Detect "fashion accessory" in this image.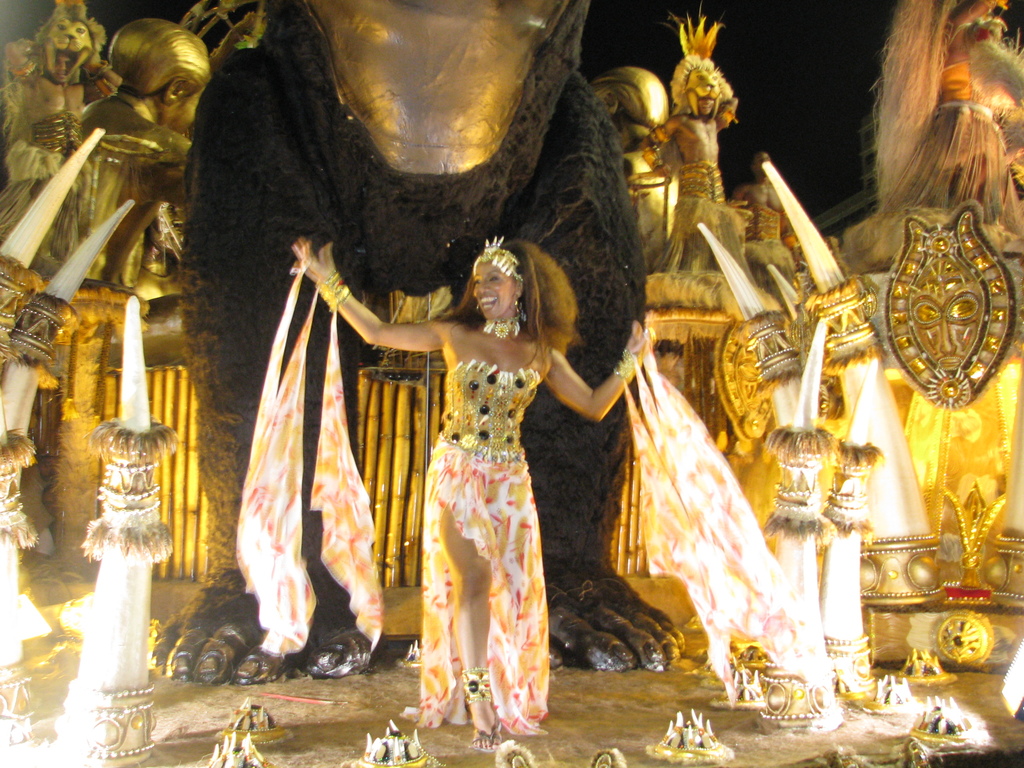
Detection: locate(461, 664, 488, 699).
